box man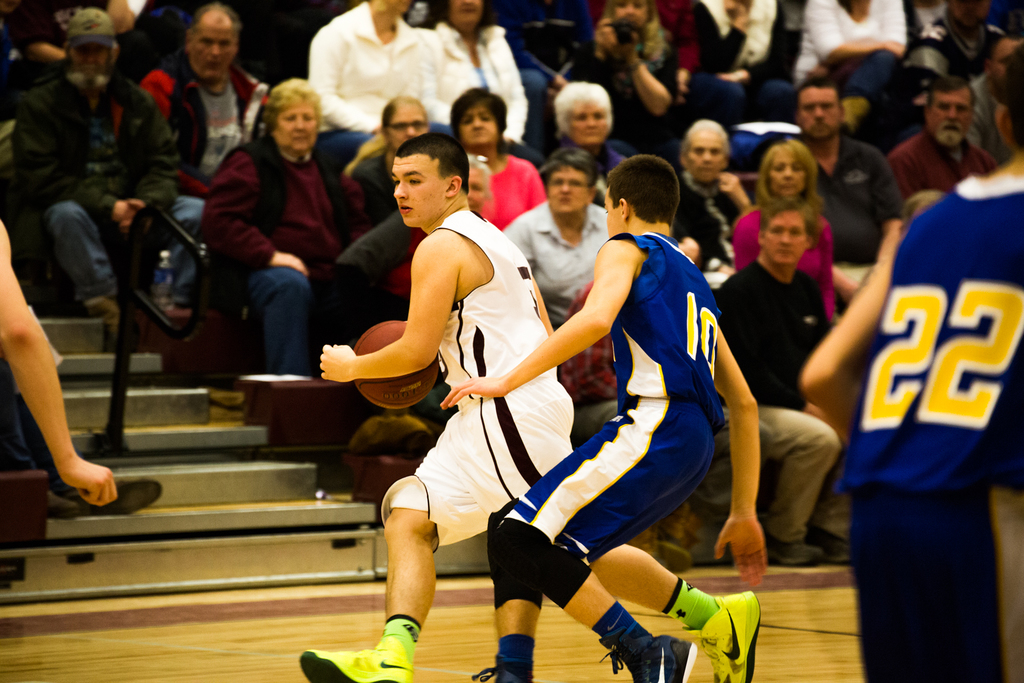
x1=13 y1=6 x2=177 y2=318
